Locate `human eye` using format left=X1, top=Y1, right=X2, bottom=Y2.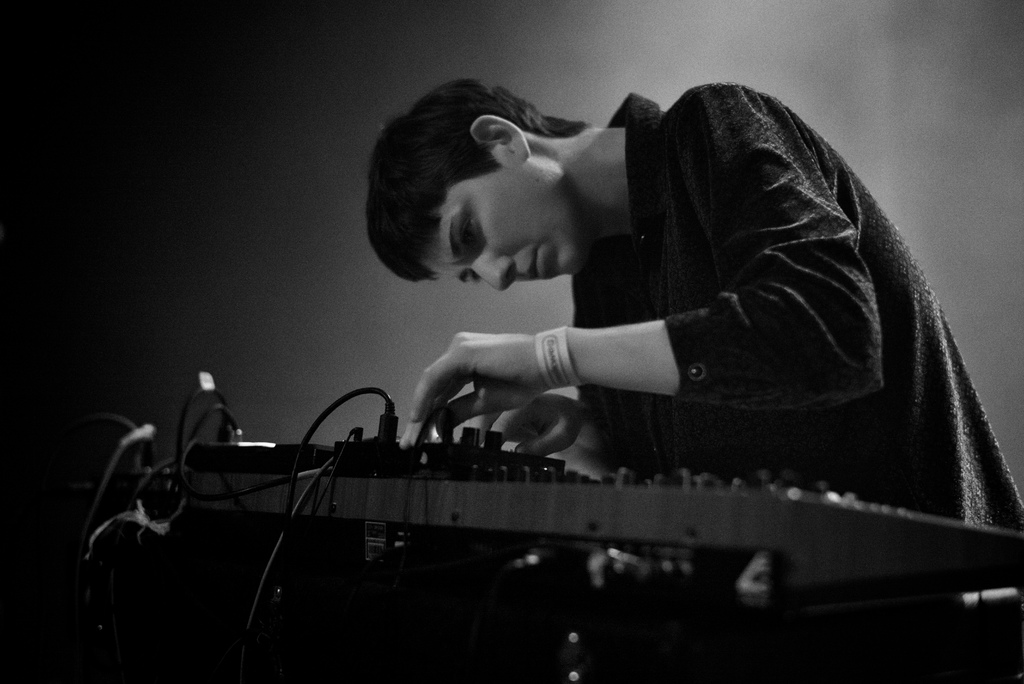
left=462, top=213, right=487, bottom=253.
